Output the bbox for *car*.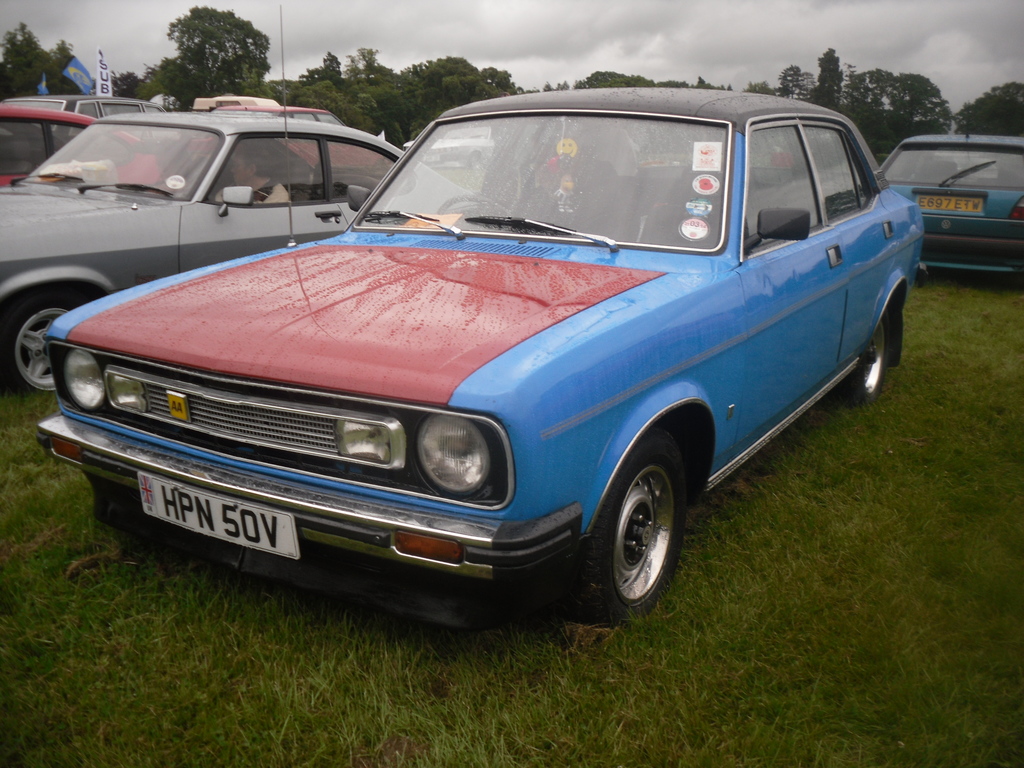
0:99:182:196.
